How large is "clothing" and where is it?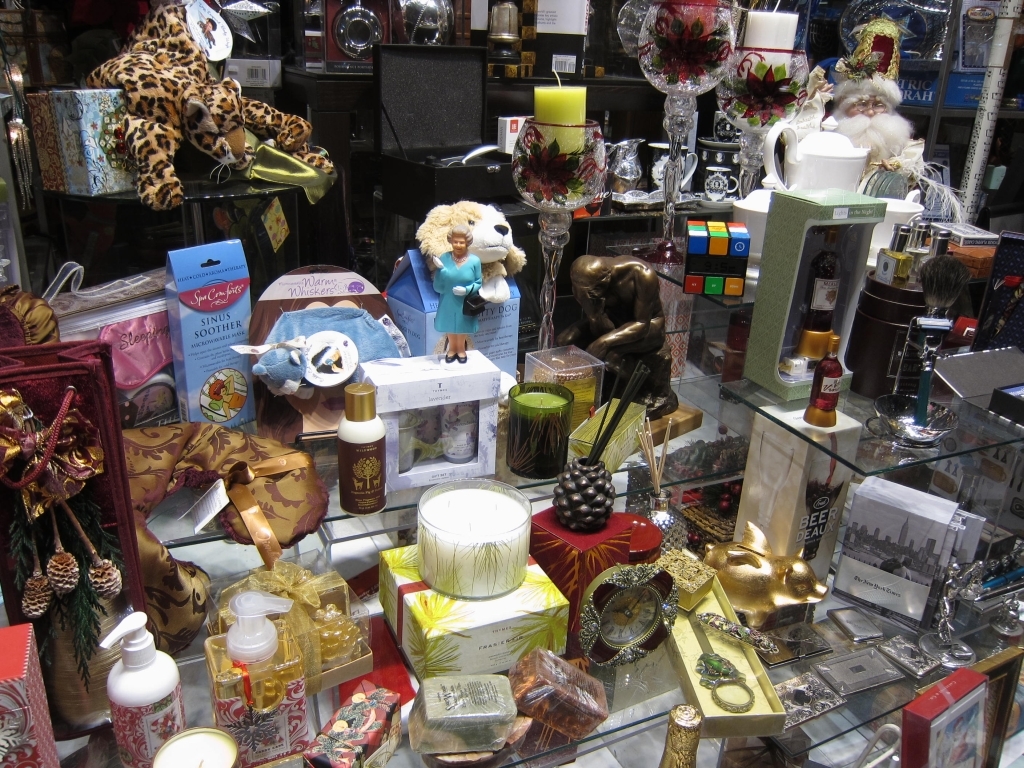
Bounding box: box(435, 243, 482, 334).
